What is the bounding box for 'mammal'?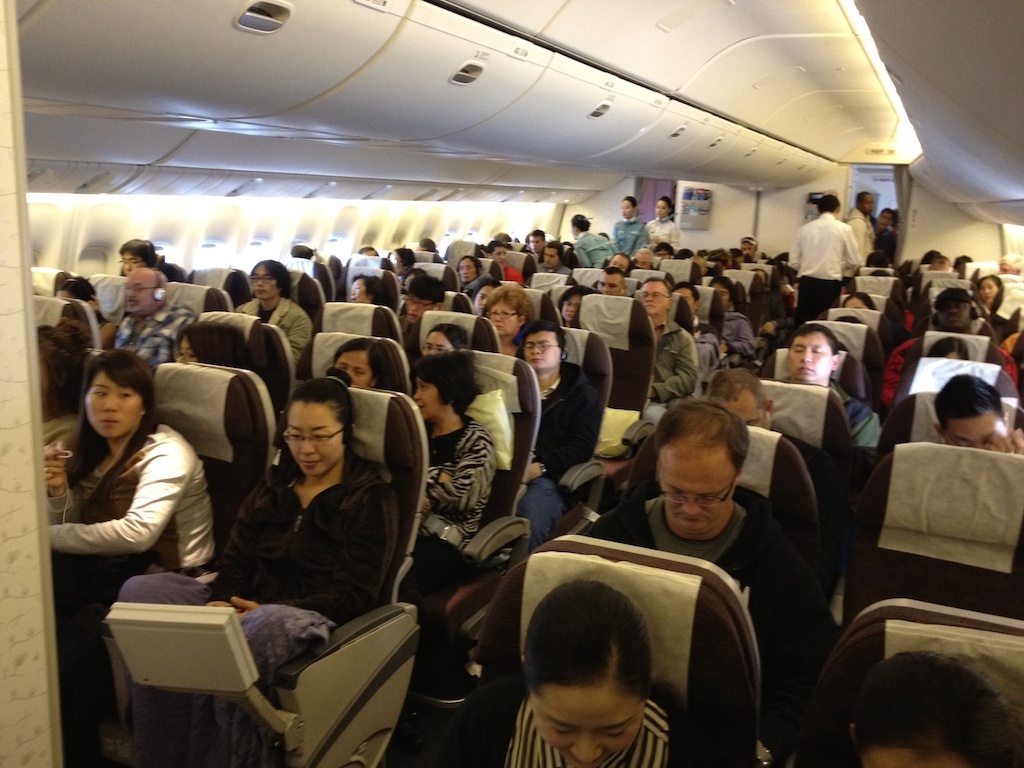
bbox=[945, 249, 975, 282].
